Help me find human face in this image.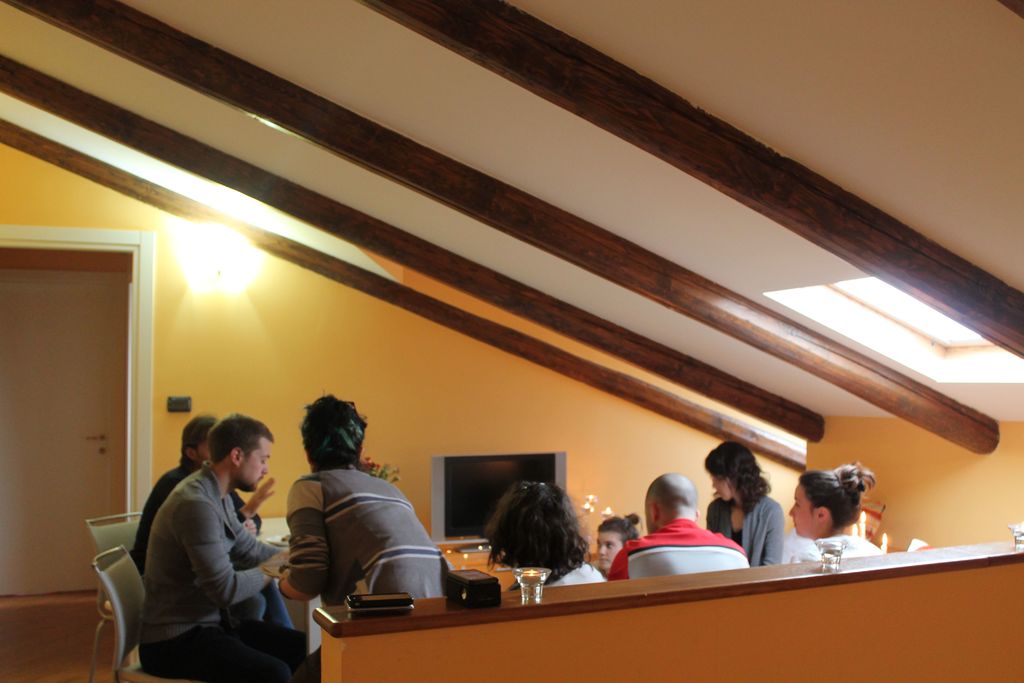
Found it: Rect(594, 527, 623, 573).
